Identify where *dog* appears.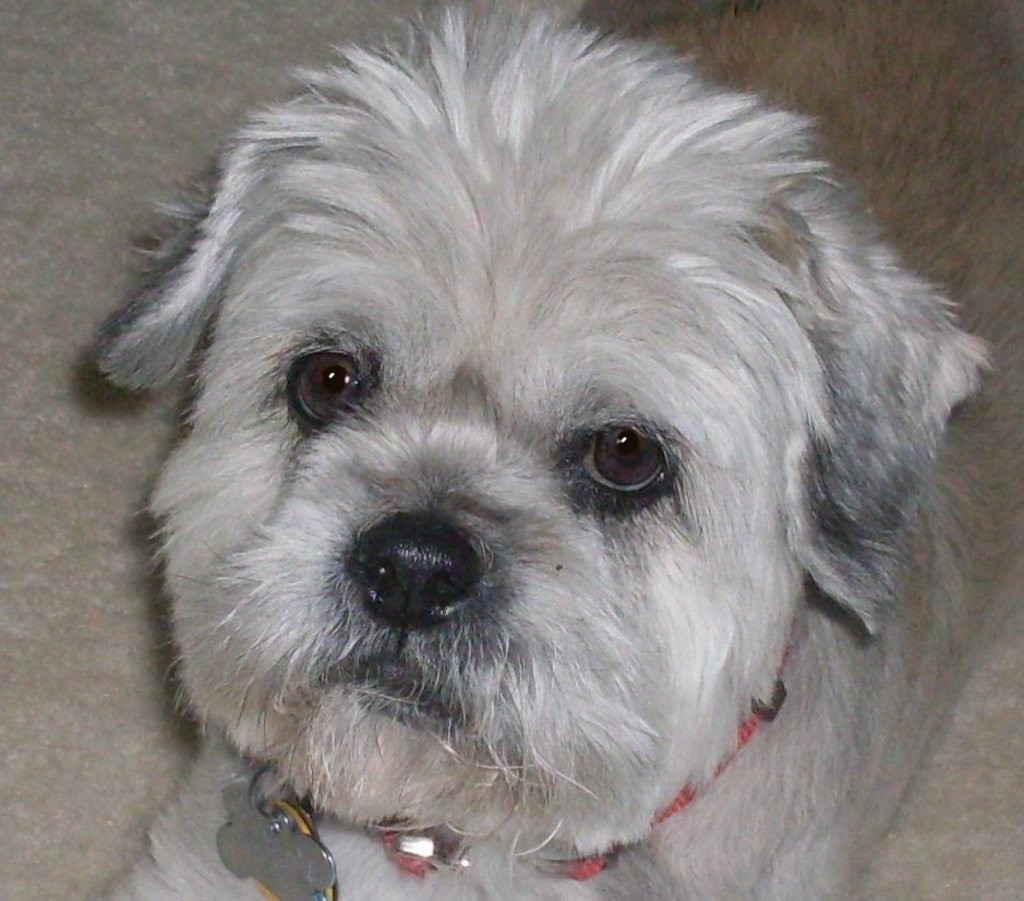
Appears at 80 0 1023 900.
